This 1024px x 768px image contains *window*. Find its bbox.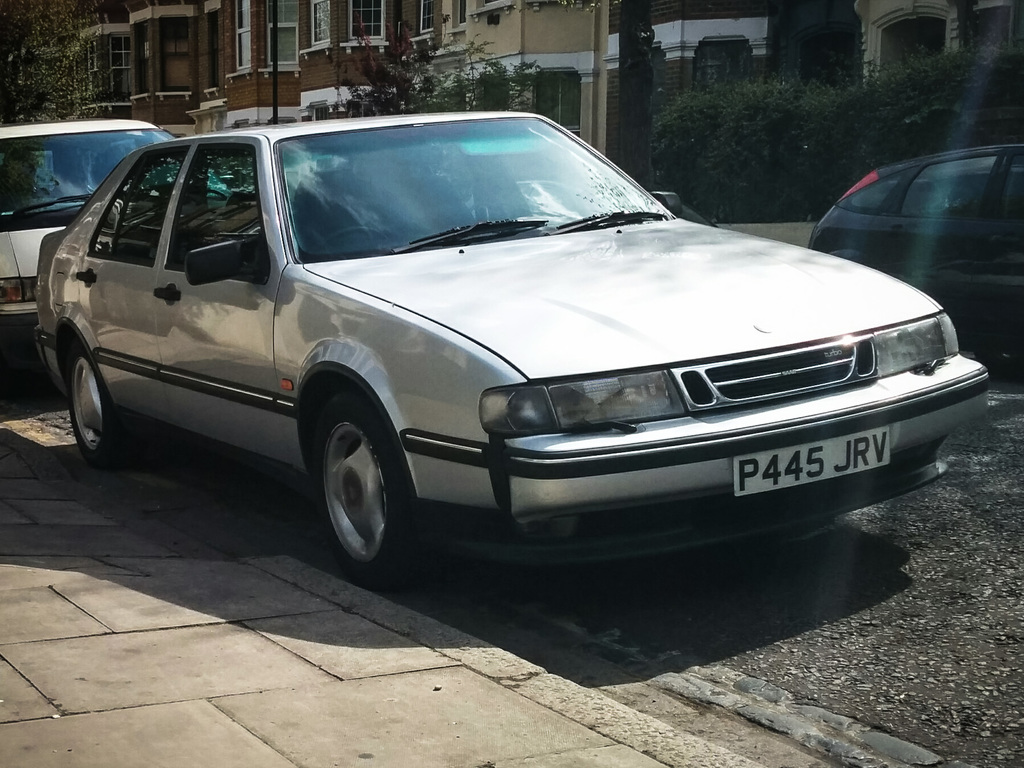
339/0/388/55.
